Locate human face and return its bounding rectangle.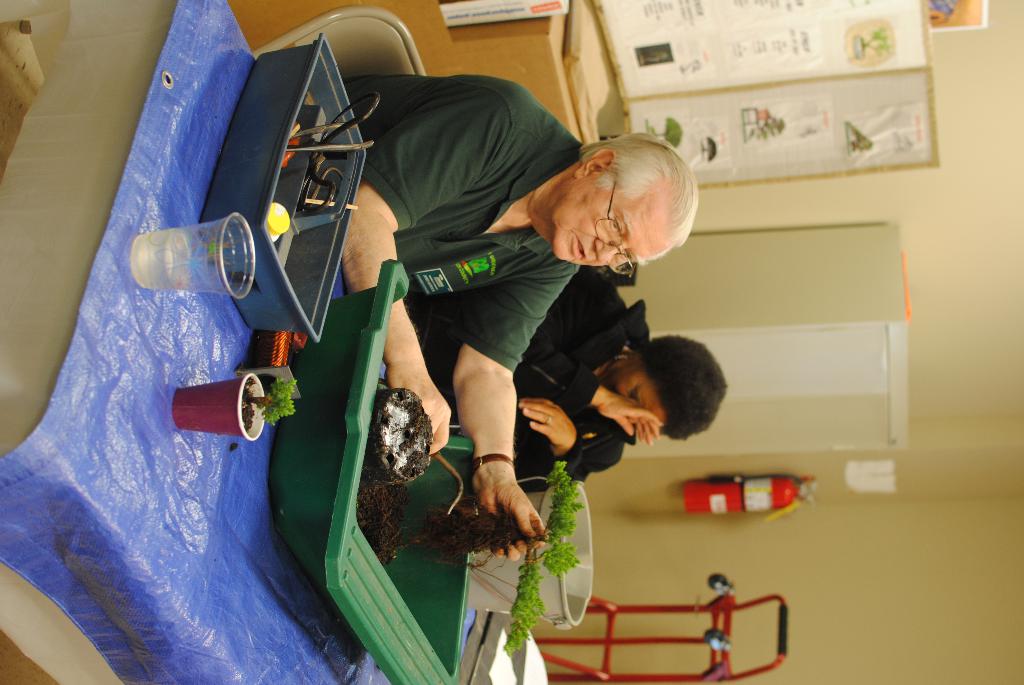
598, 357, 666, 423.
